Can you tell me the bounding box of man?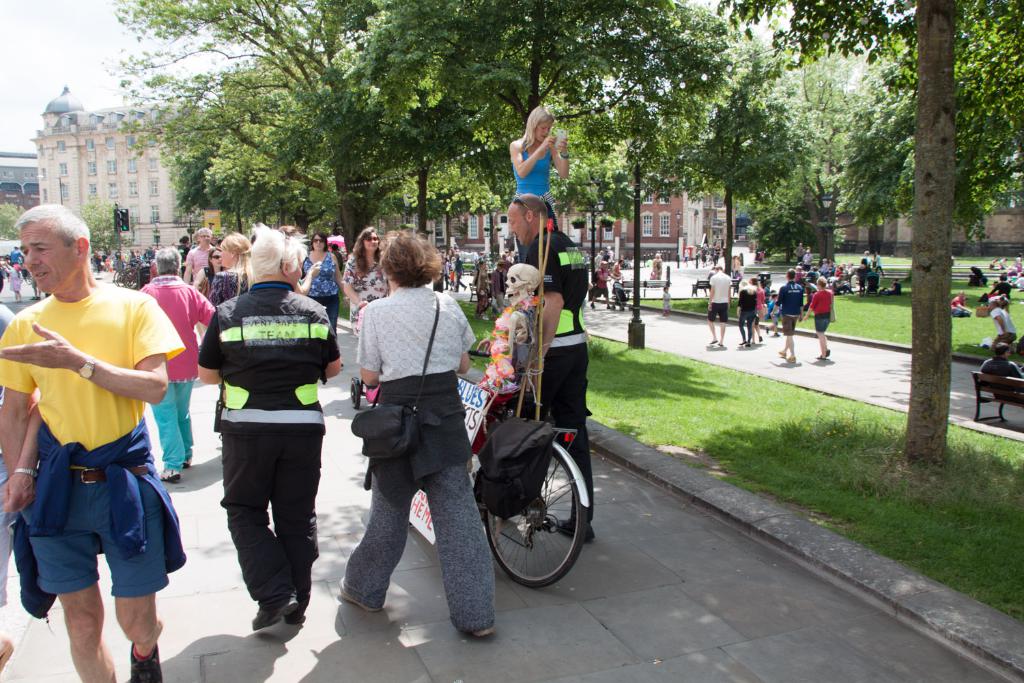
(707,264,733,352).
